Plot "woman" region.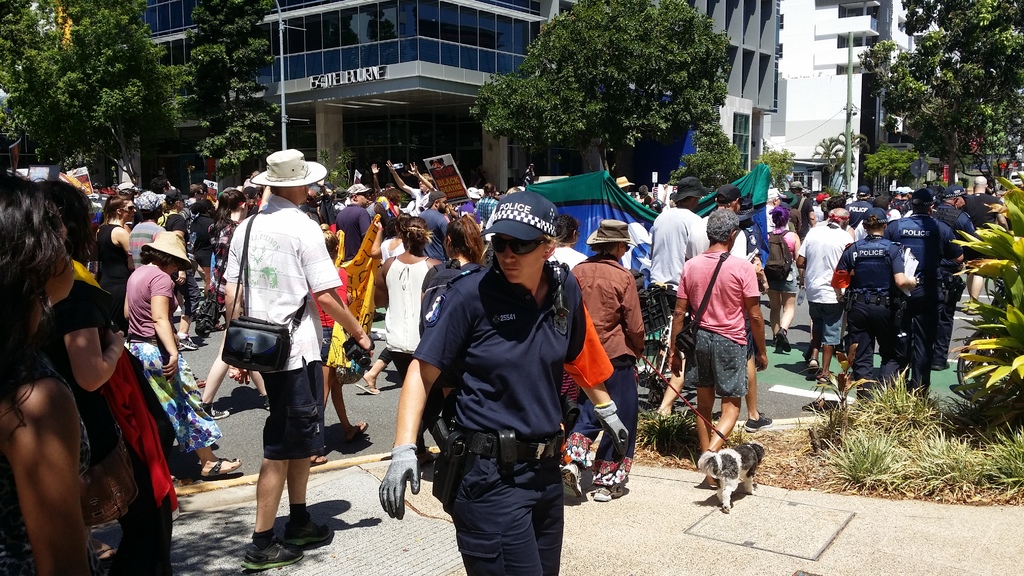
Plotted at [left=767, top=204, right=803, bottom=351].
